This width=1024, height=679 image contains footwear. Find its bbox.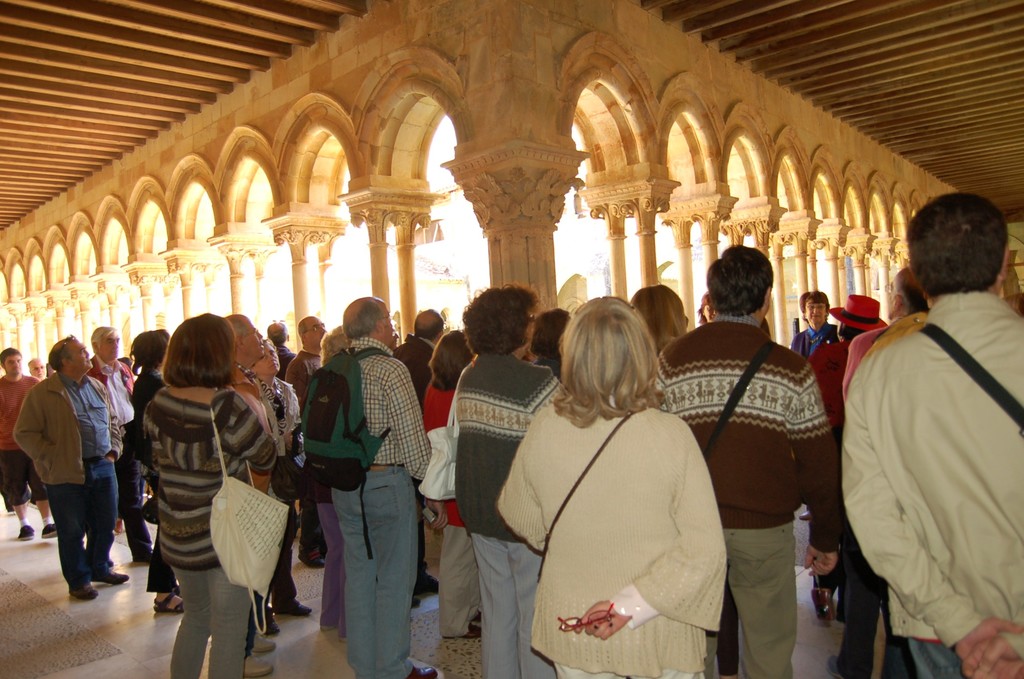
<bbox>242, 655, 273, 673</bbox>.
